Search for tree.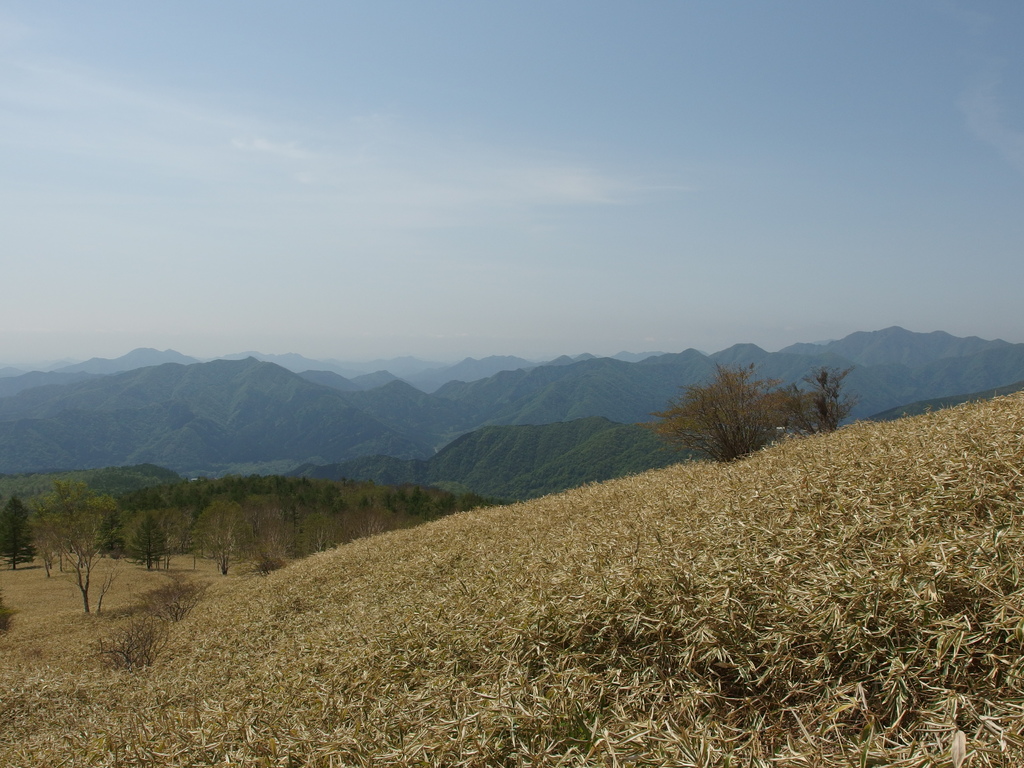
Found at bbox(0, 495, 35, 568).
